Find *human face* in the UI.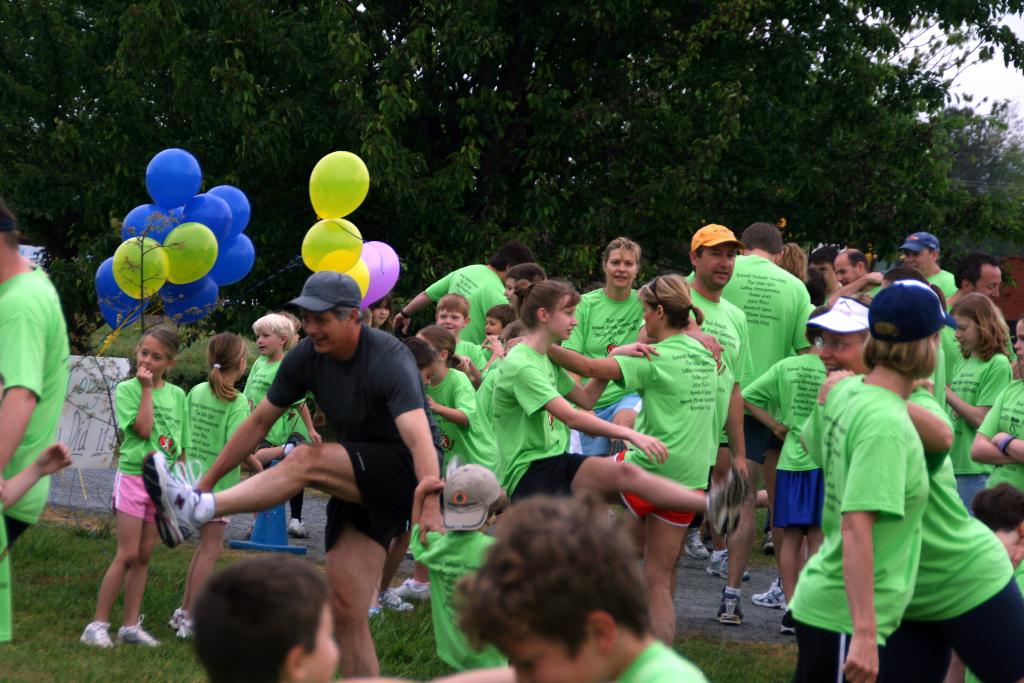
UI element at 834, 260, 854, 286.
